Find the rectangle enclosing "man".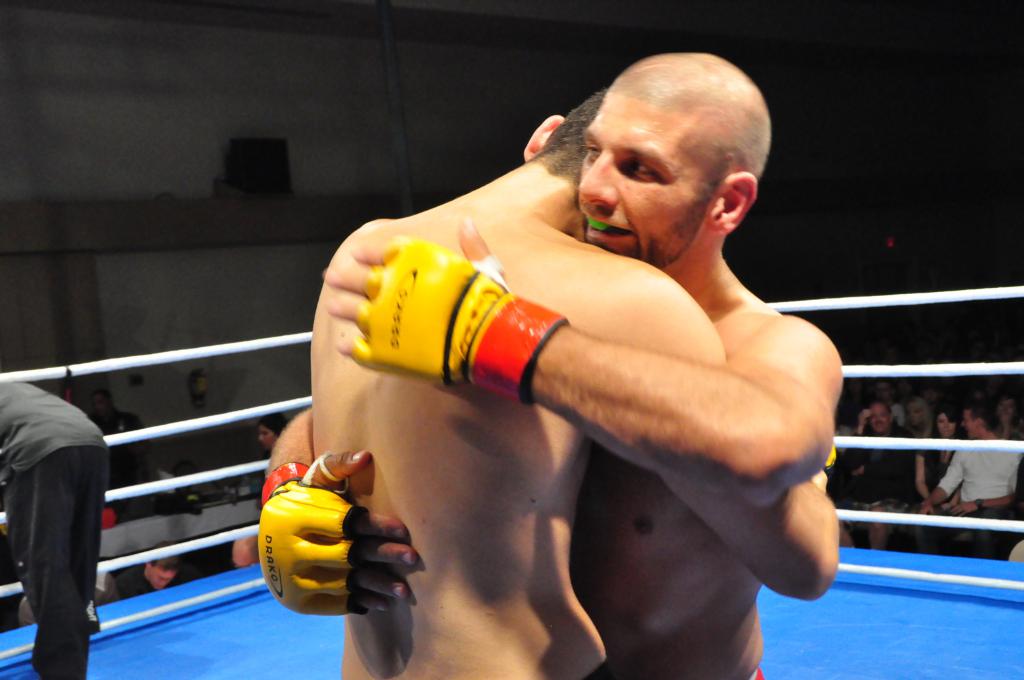
(117,539,183,601).
